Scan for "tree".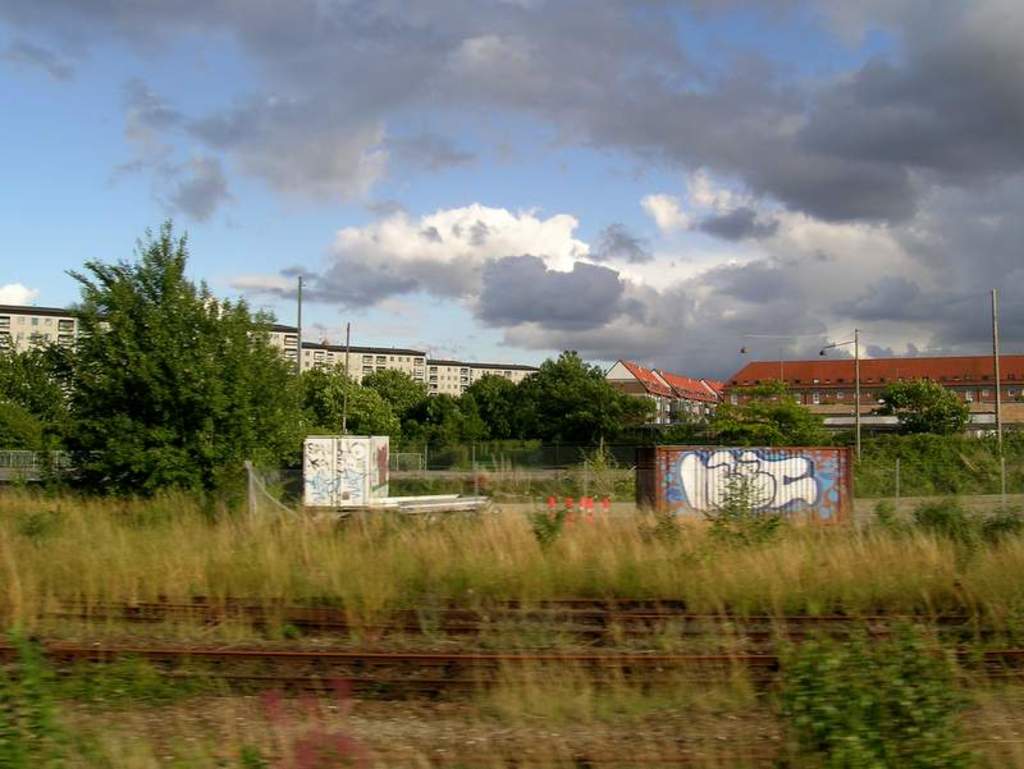
Scan result: <region>865, 371, 980, 436</region>.
